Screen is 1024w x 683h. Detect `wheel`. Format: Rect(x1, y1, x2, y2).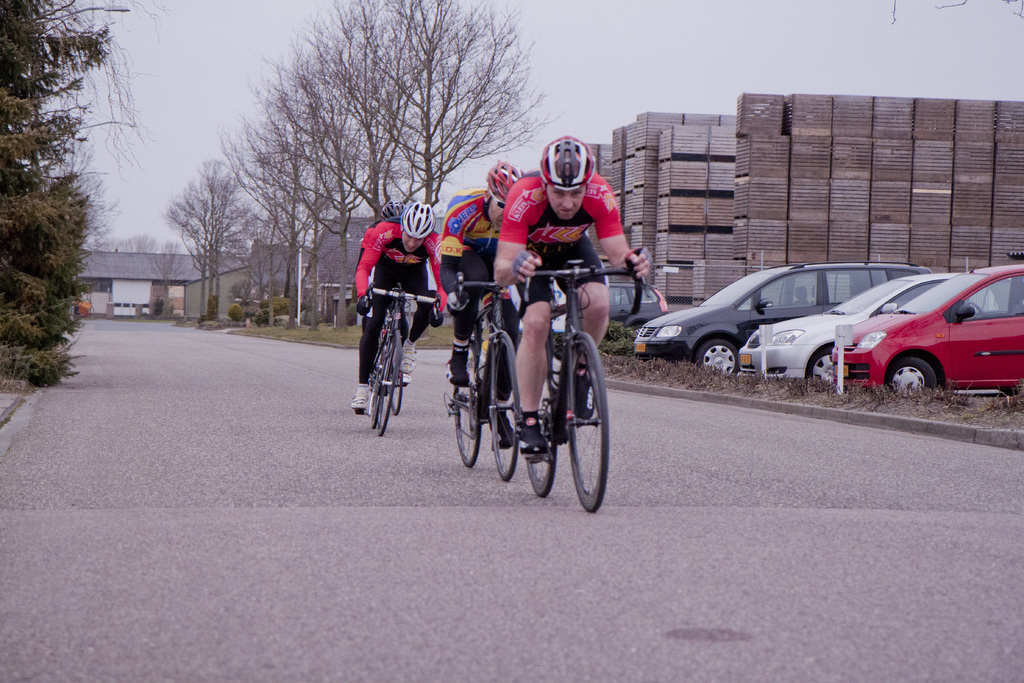
Rect(391, 364, 403, 415).
